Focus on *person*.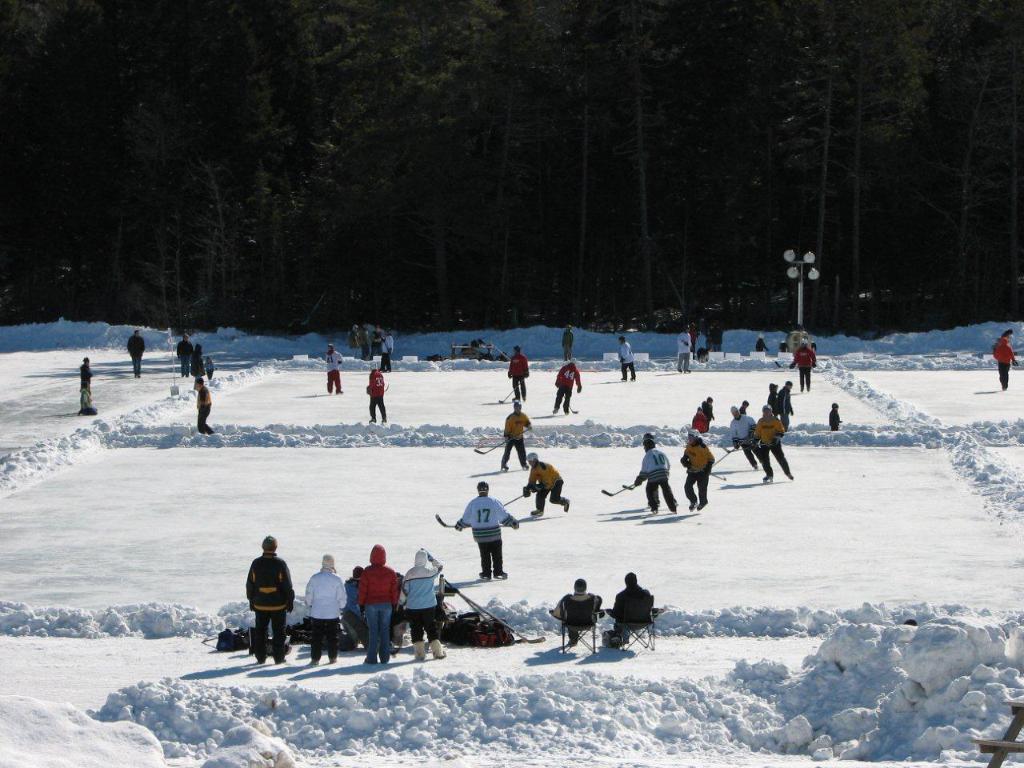
Focused at locate(234, 537, 294, 666).
